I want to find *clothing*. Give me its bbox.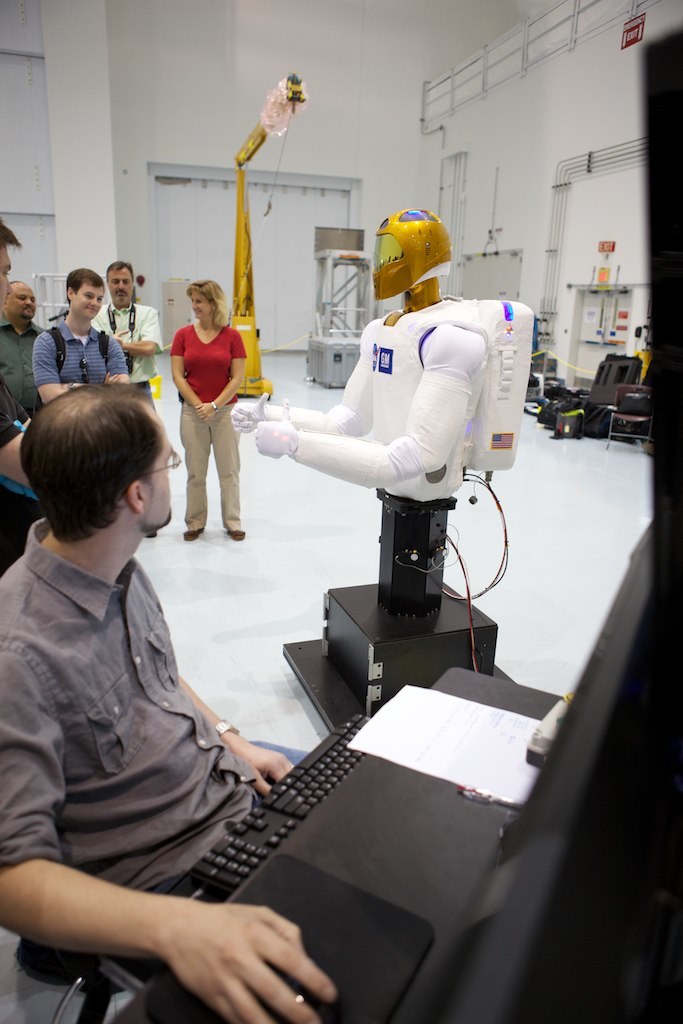
rect(126, 381, 160, 407).
